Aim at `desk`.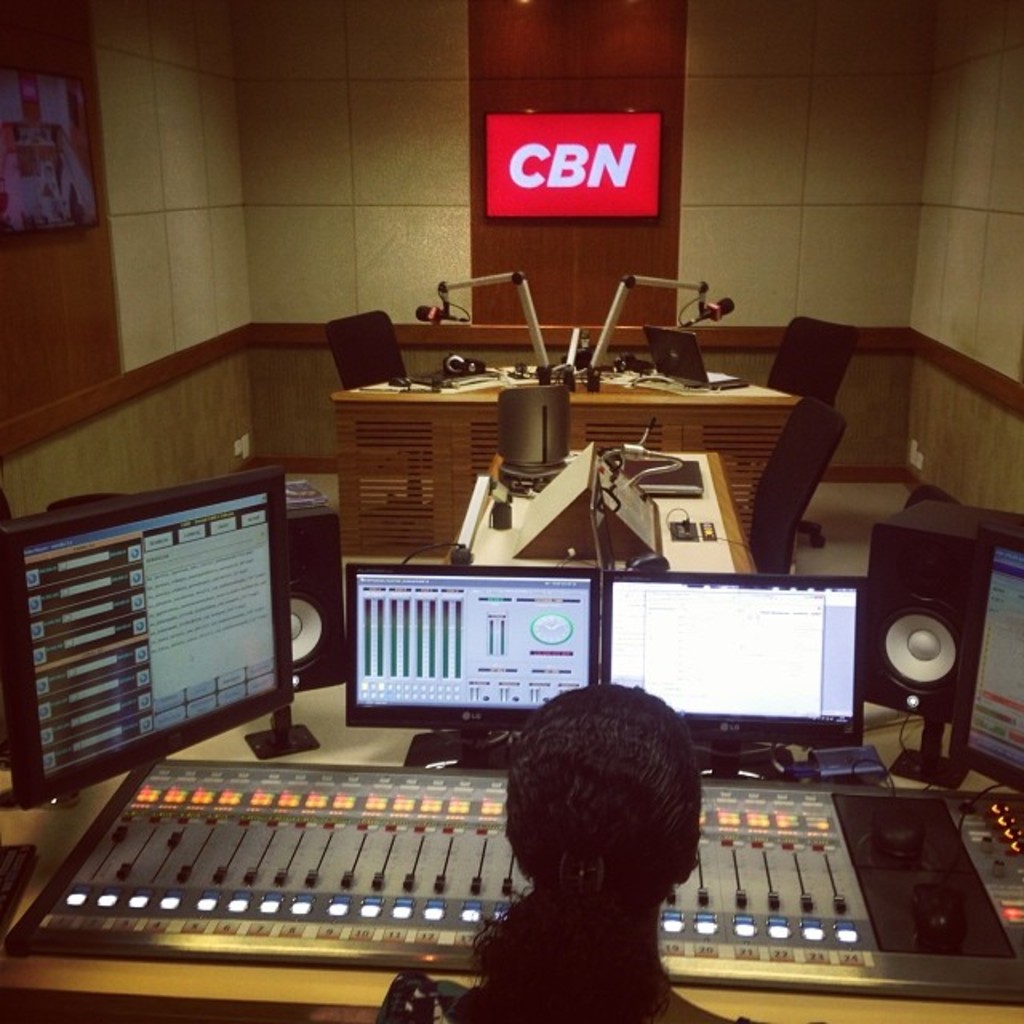
Aimed at 336 358 803 634.
